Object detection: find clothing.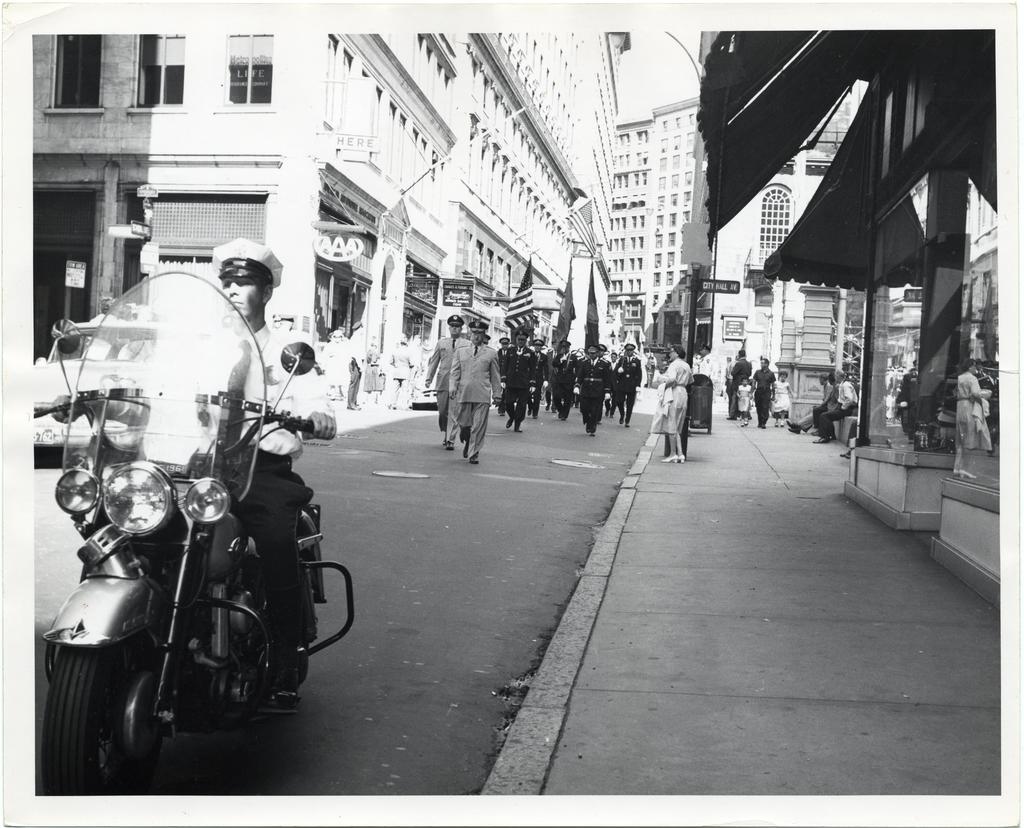
detection(90, 317, 337, 464).
